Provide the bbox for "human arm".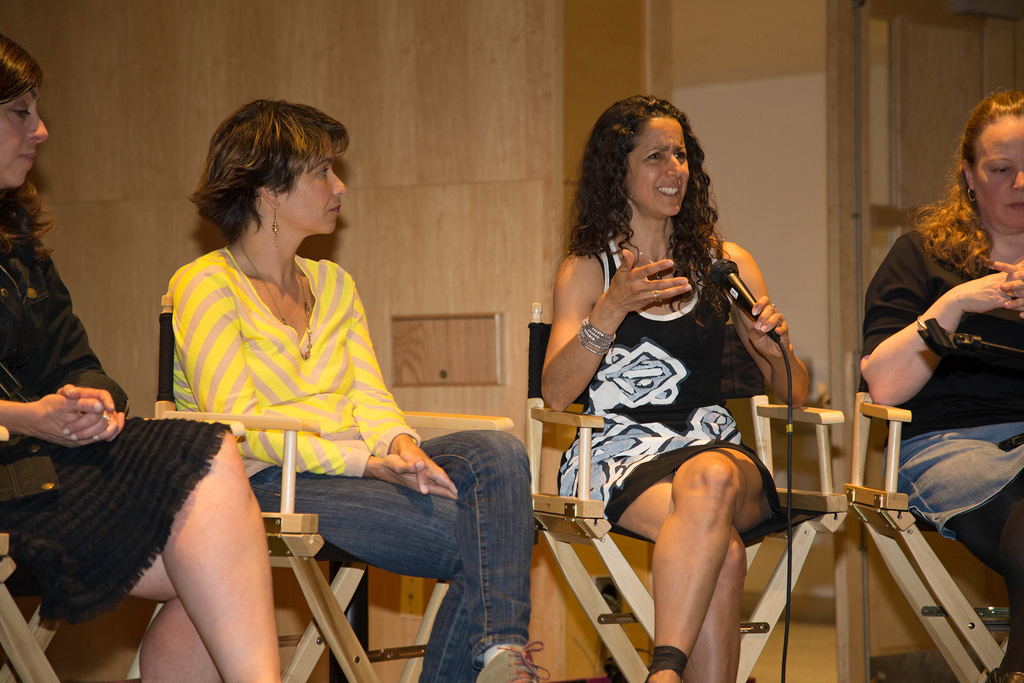
<box>991,257,1023,320</box>.
